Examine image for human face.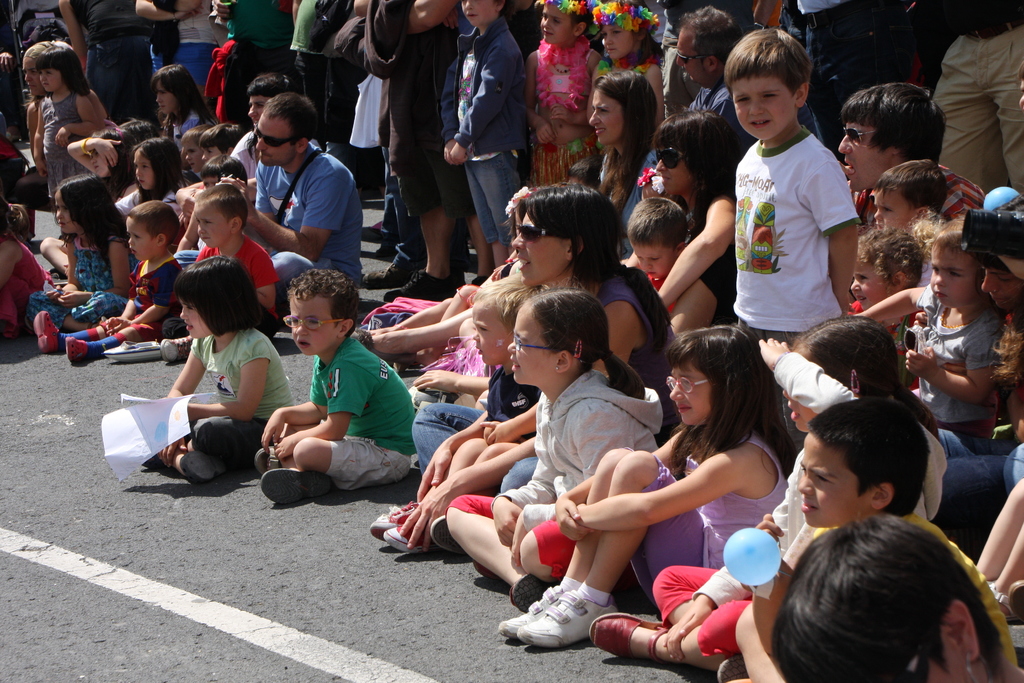
Examination result: [x1=513, y1=203, x2=576, y2=293].
